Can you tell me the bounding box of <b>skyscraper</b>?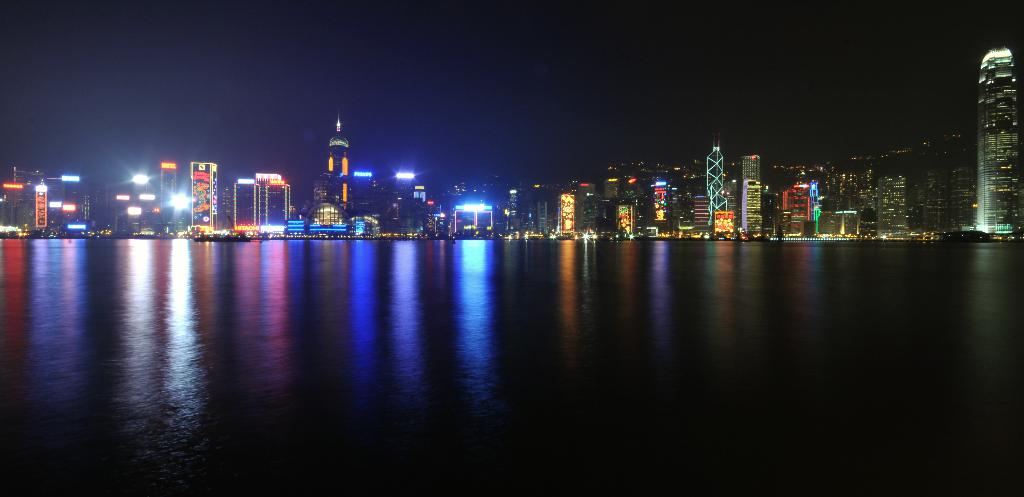
883/163/928/236.
